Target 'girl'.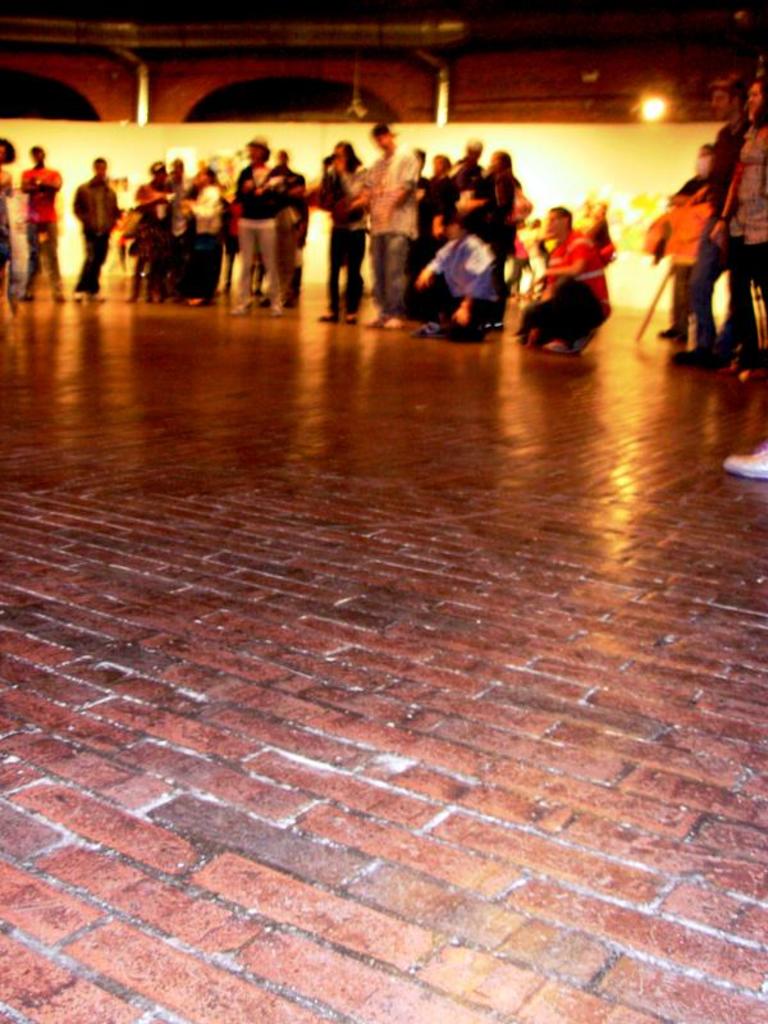
Target region: region(705, 73, 767, 306).
